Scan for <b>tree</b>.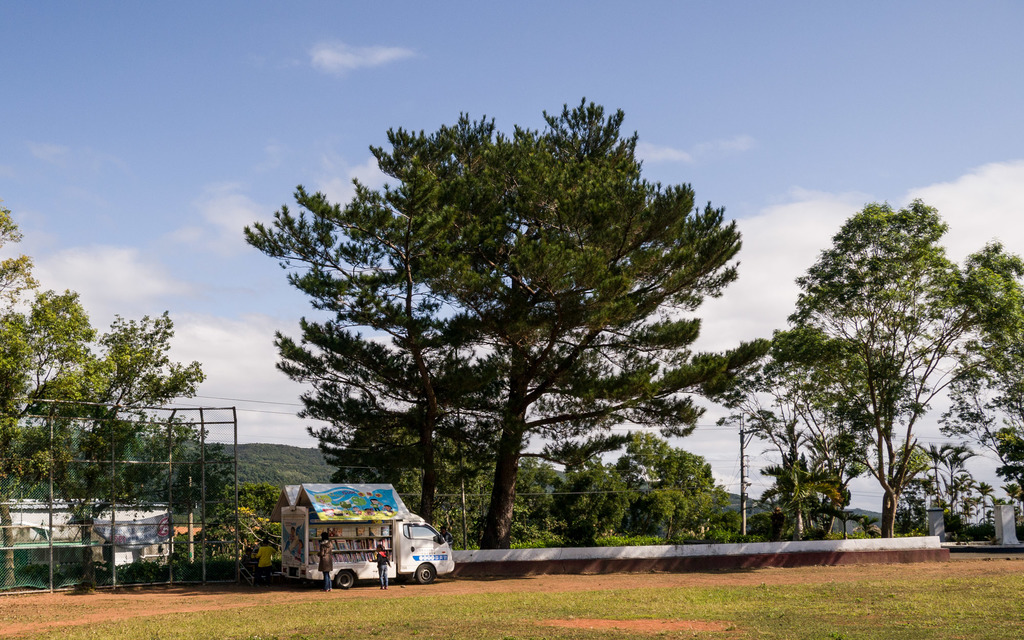
Scan result: Rect(759, 182, 1000, 561).
